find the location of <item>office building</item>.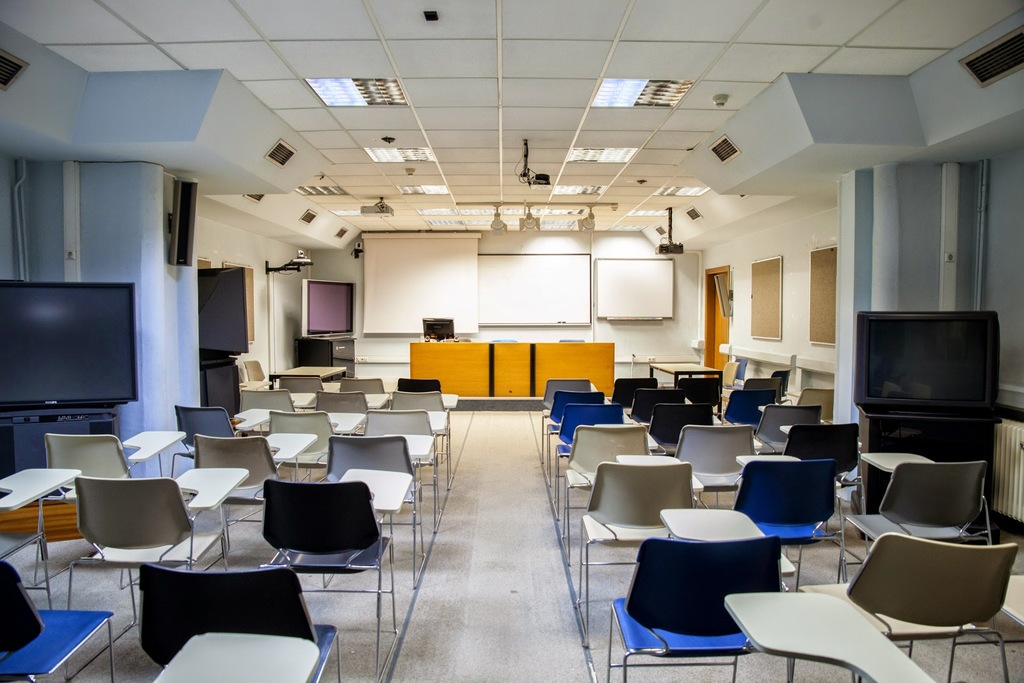
Location: 99 36 977 682.
